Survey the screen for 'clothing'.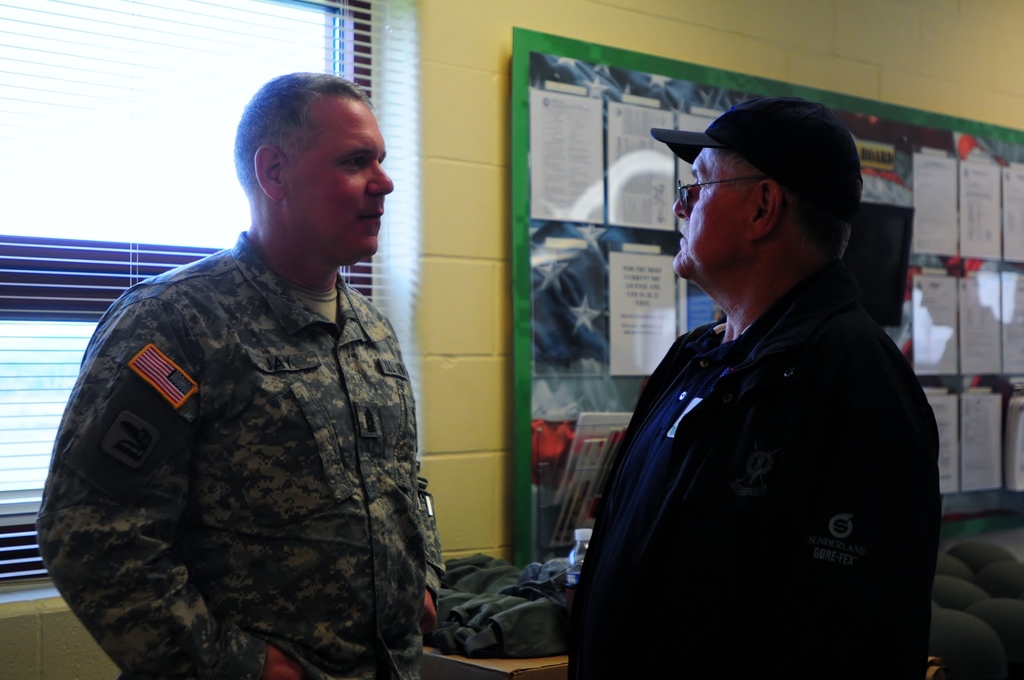
Survey found: 567,257,936,676.
